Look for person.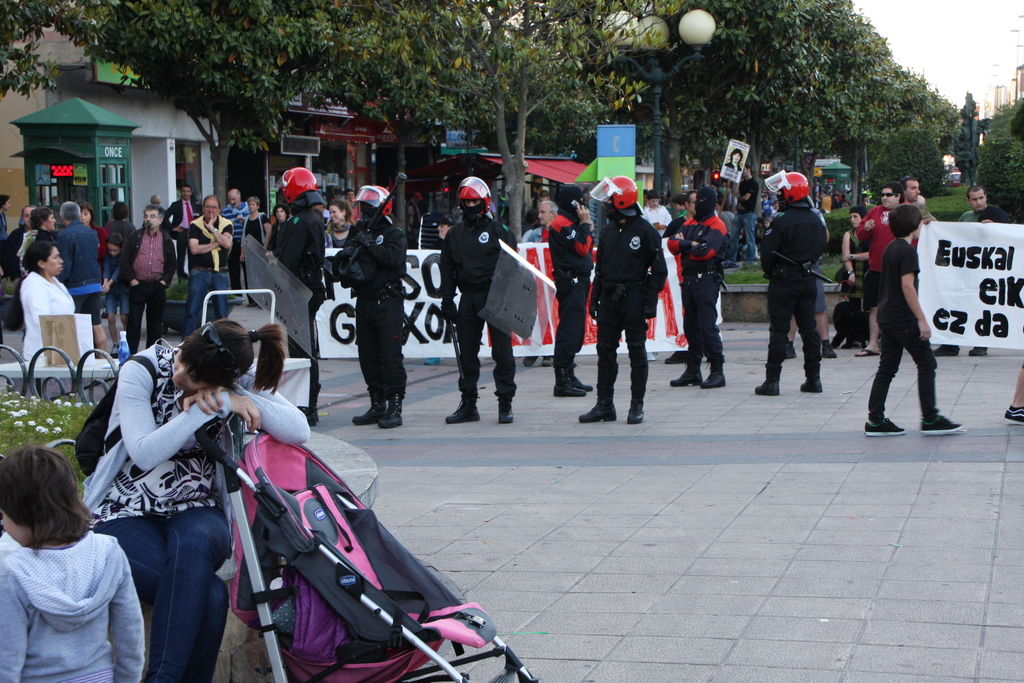
Found: l=865, t=206, r=959, b=436.
